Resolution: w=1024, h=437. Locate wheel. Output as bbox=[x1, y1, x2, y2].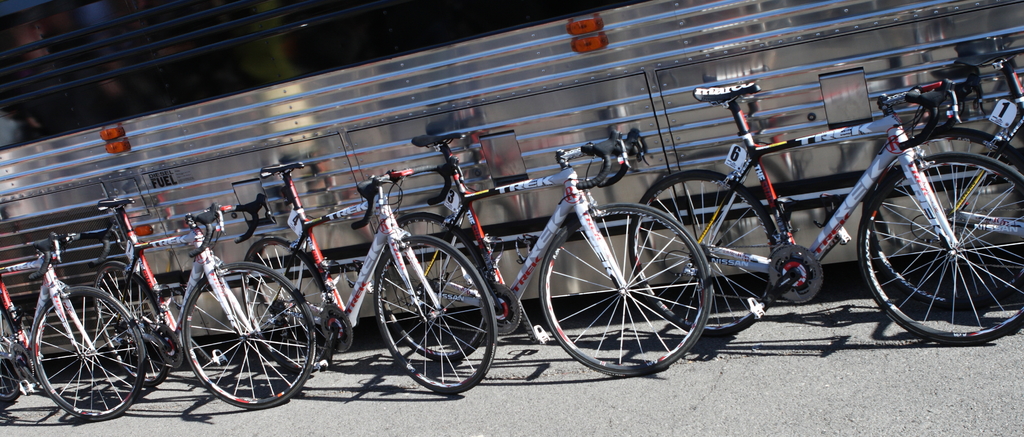
bbox=[168, 264, 304, 407].
